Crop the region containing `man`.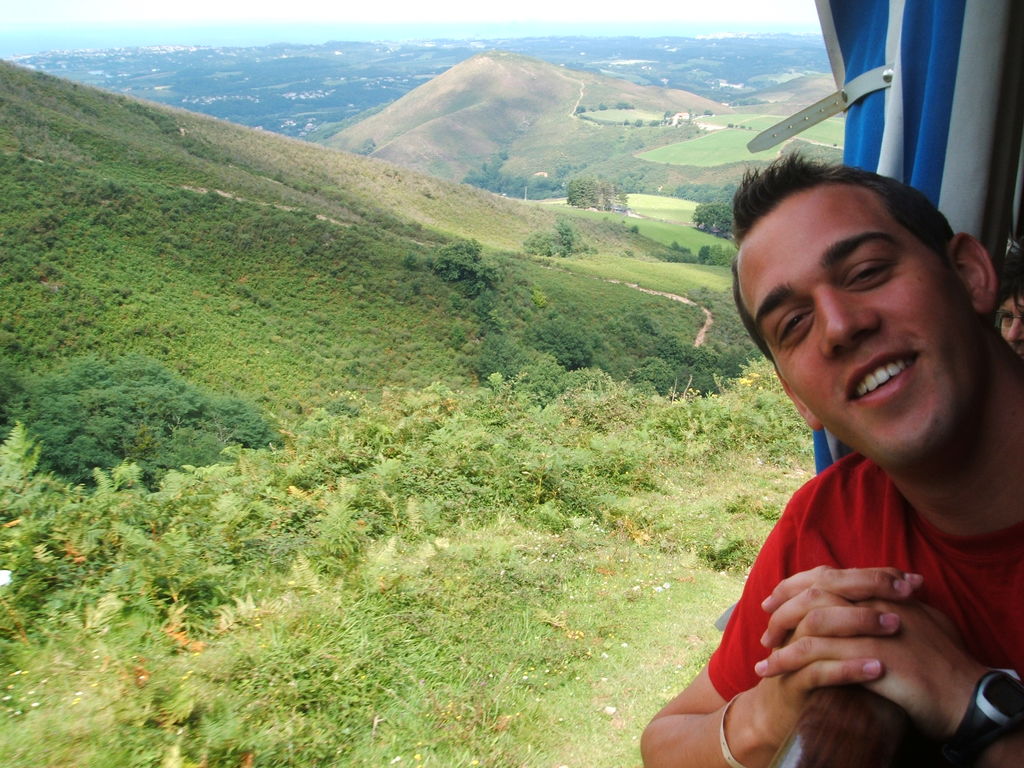
Crop region: <region>600, 134, 1023, 767</region>.
